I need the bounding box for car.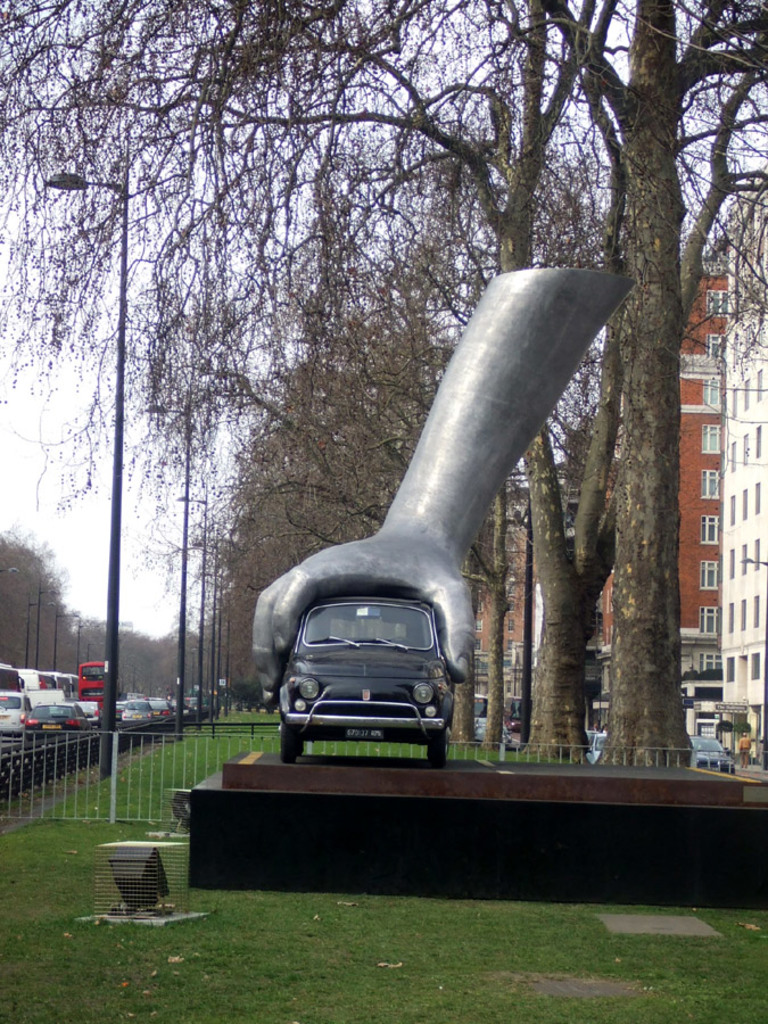
Here it is: 586 733 606 762.
